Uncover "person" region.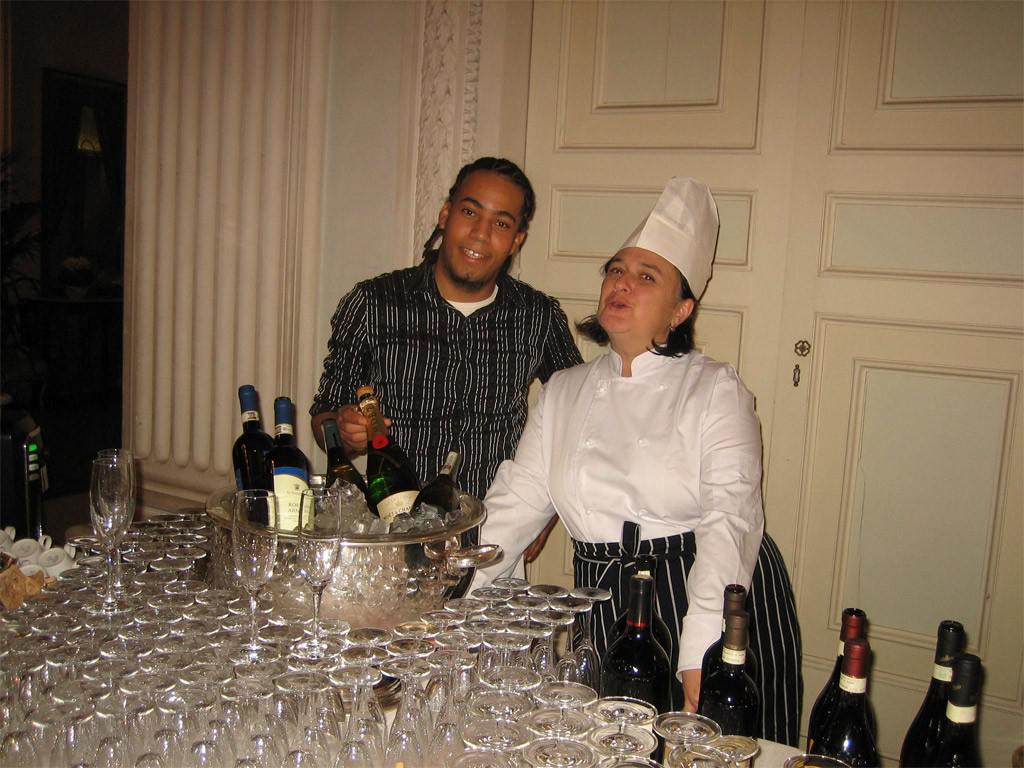
Uncovered: x1=308 y1=154 x2=588 y2=600.
